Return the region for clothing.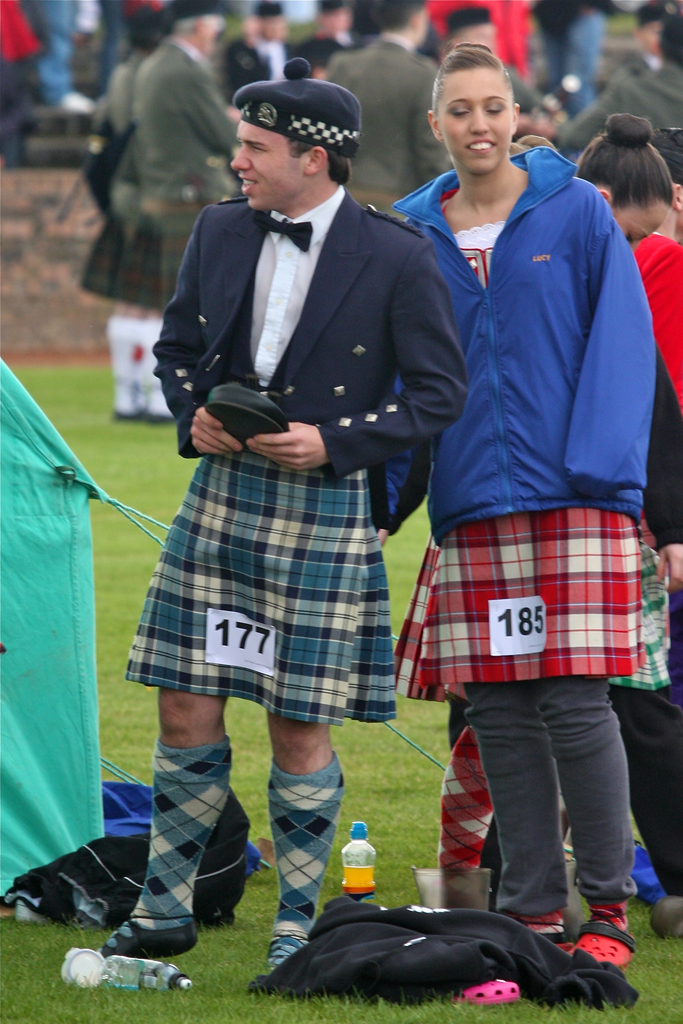
x1=638, y1=360, x2=679, y2=884.
